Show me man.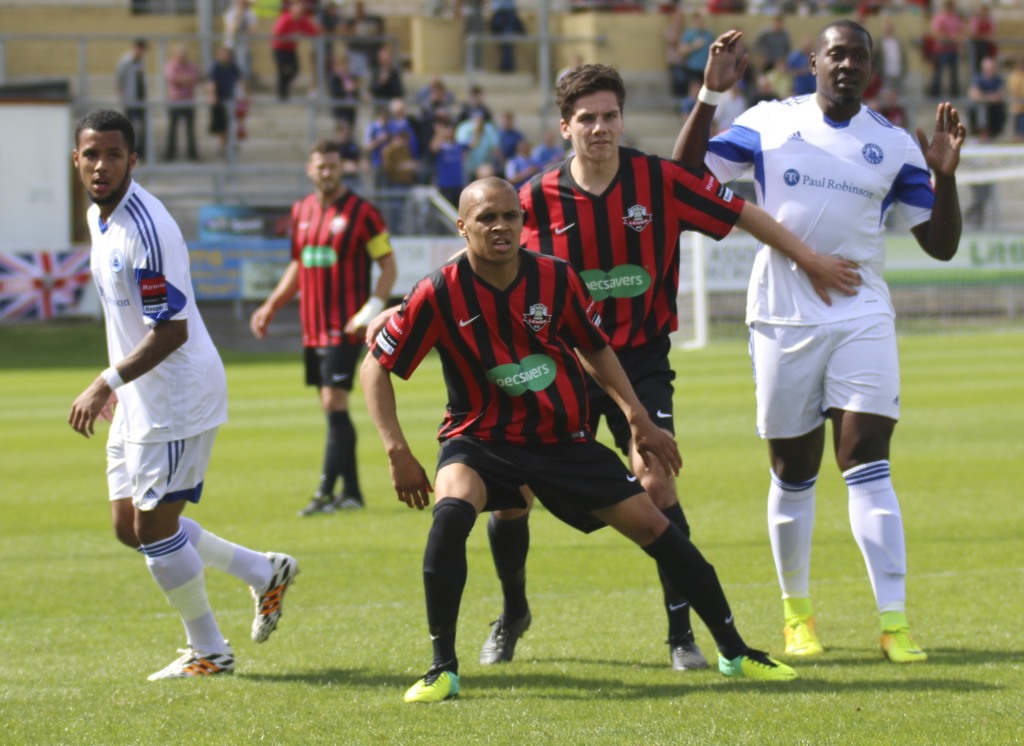
man is here: box=[250, 143, 394, 509].
